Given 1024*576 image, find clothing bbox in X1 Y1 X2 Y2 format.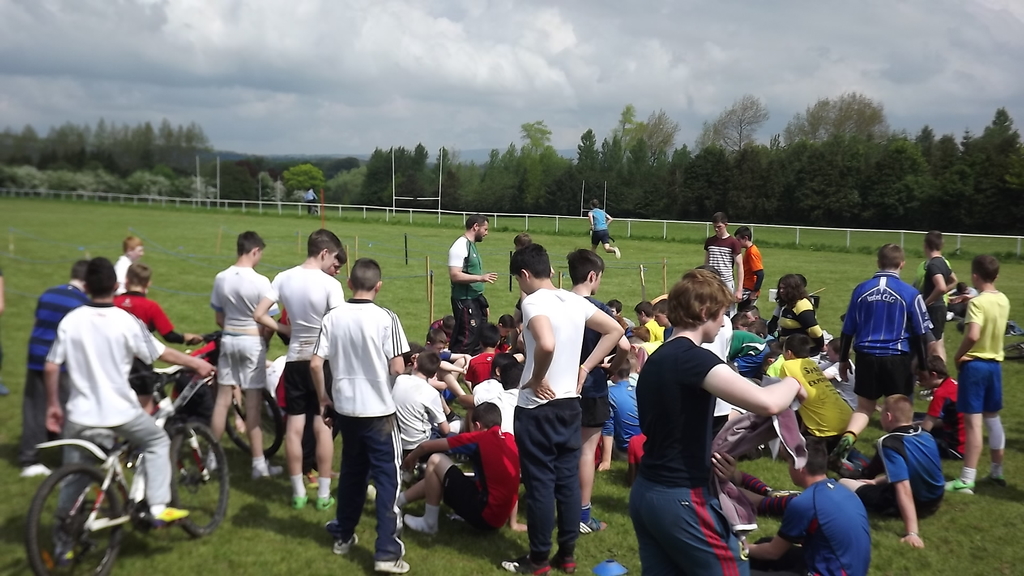
436 419 524 534.
